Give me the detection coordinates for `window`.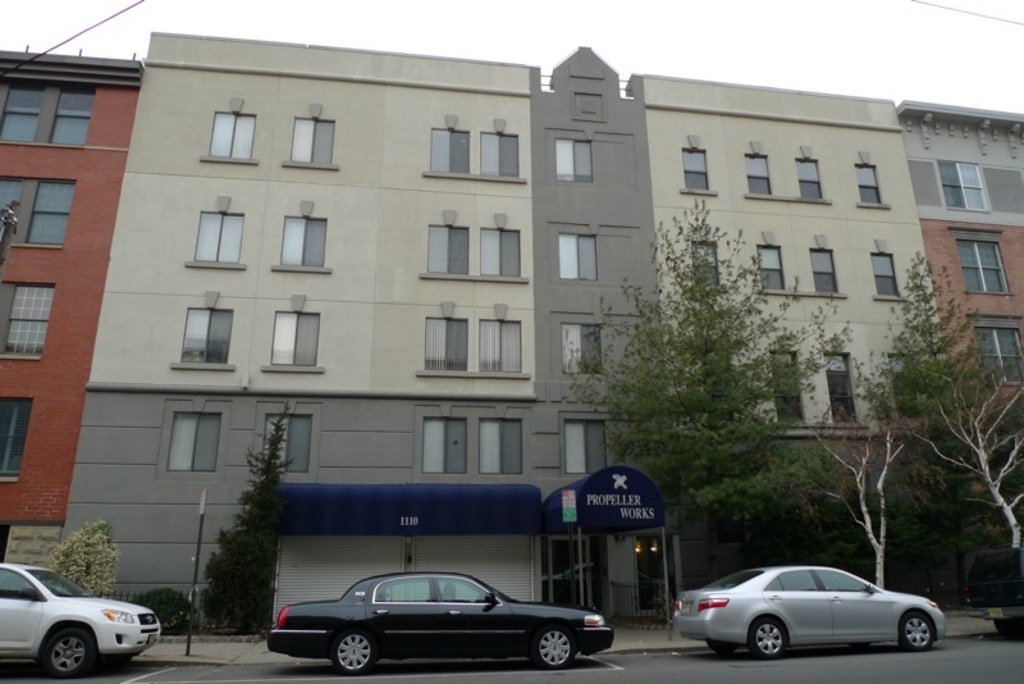
detection(211, 111, 256, 160).
